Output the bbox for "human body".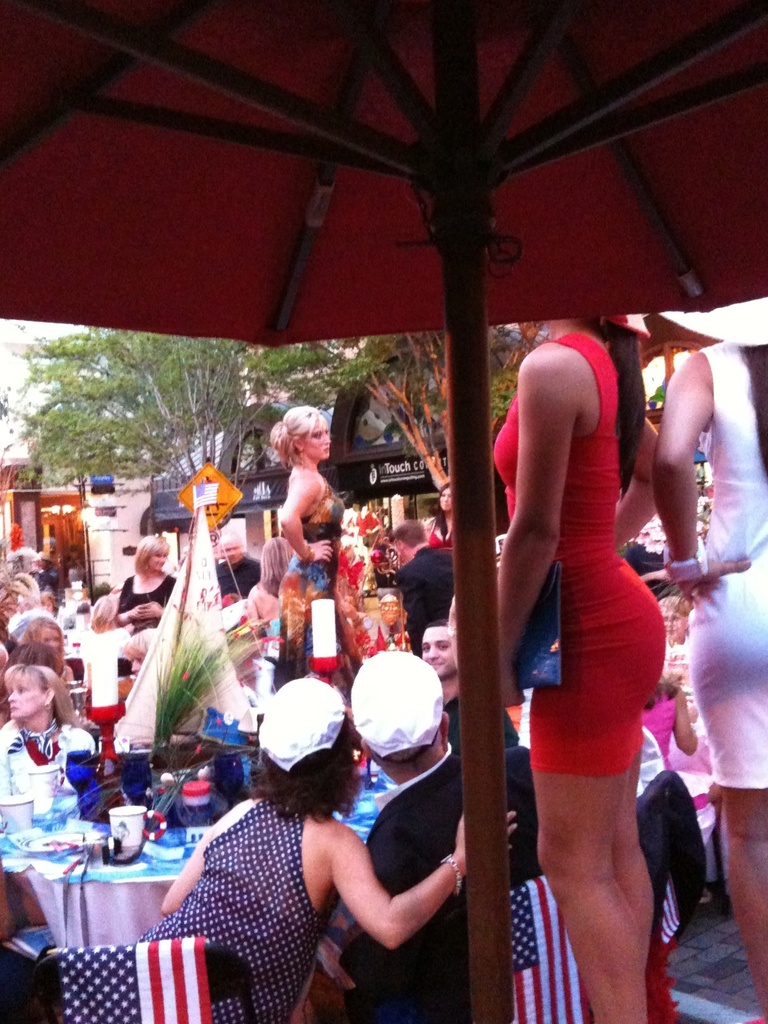
rect(138, 801, 517, 1023).
